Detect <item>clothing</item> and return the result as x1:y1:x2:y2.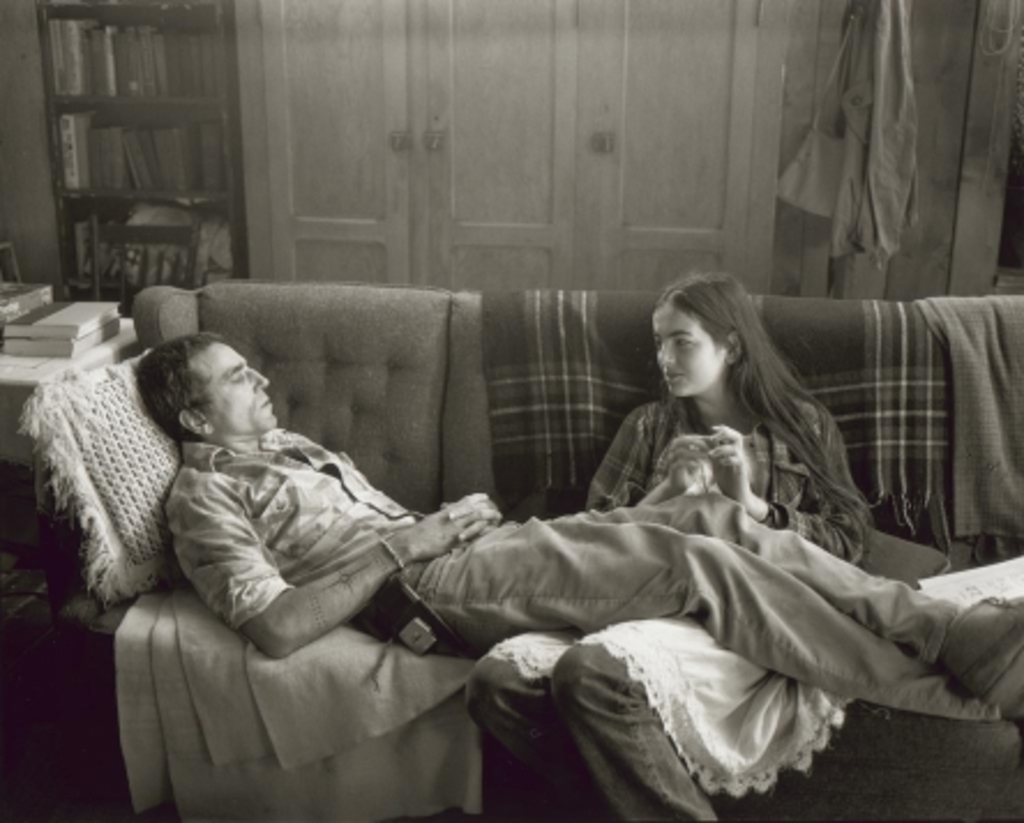
157:438:989:717.
